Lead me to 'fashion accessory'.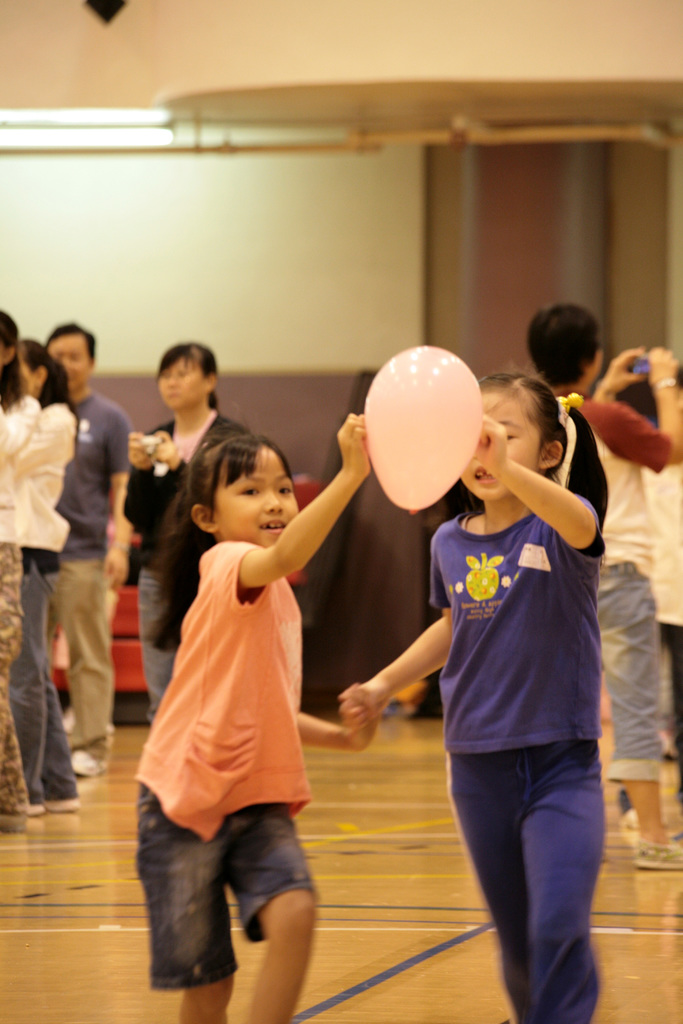
Lead to (635,836,682,869).
